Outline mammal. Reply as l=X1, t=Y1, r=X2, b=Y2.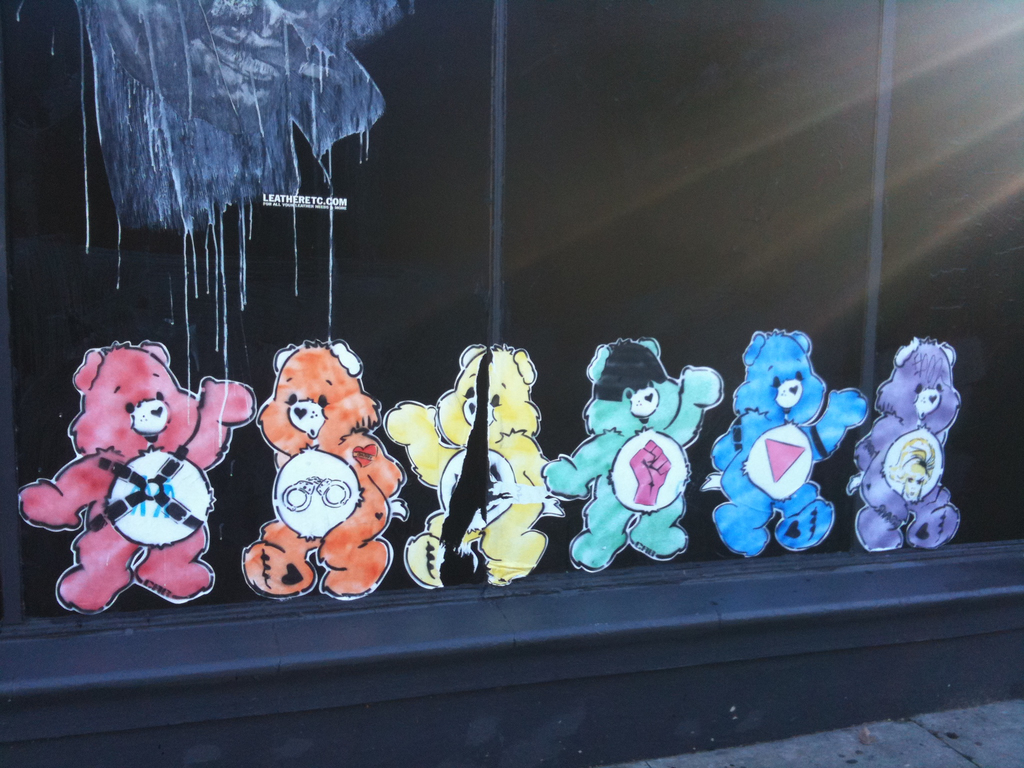
l=385, t=344, r=565, b=588.
